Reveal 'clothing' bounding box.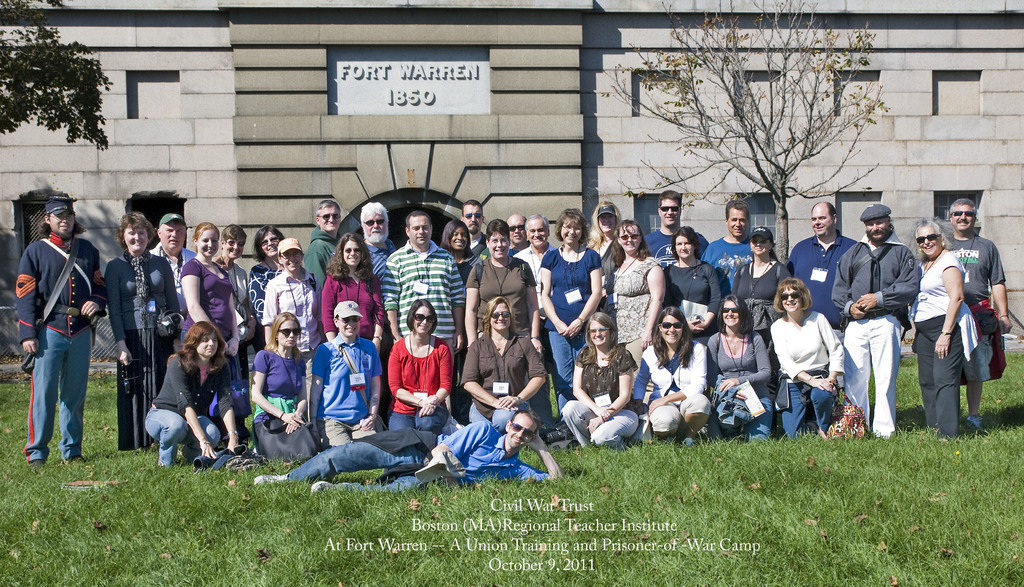
Revealed: bbox(281, 421, 546, 495).
